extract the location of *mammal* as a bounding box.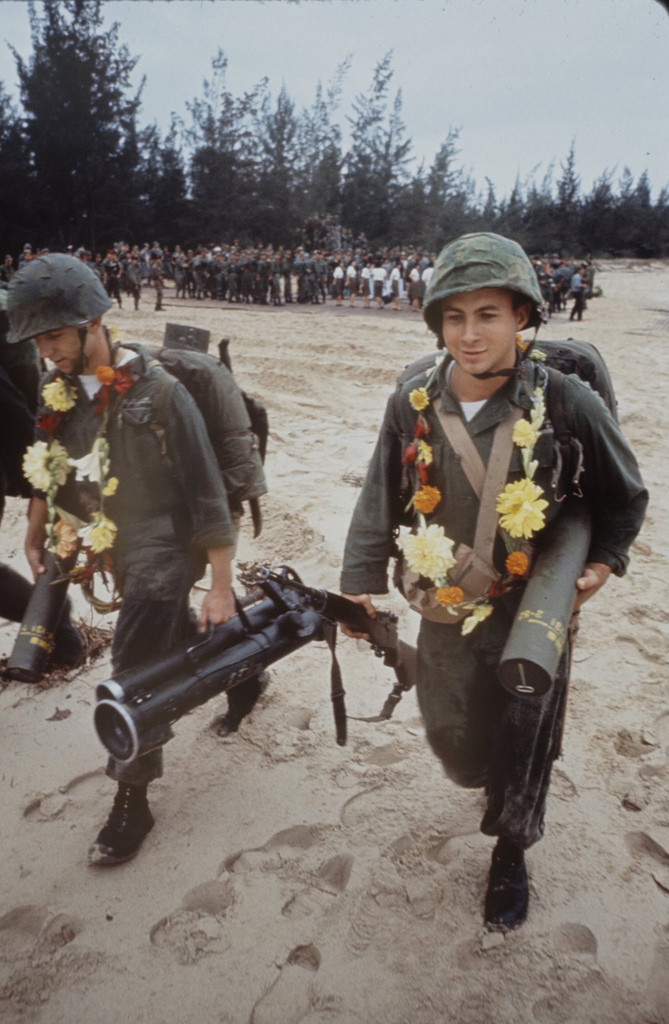
<bbox>357, 287, 620, 899</bbox>.
